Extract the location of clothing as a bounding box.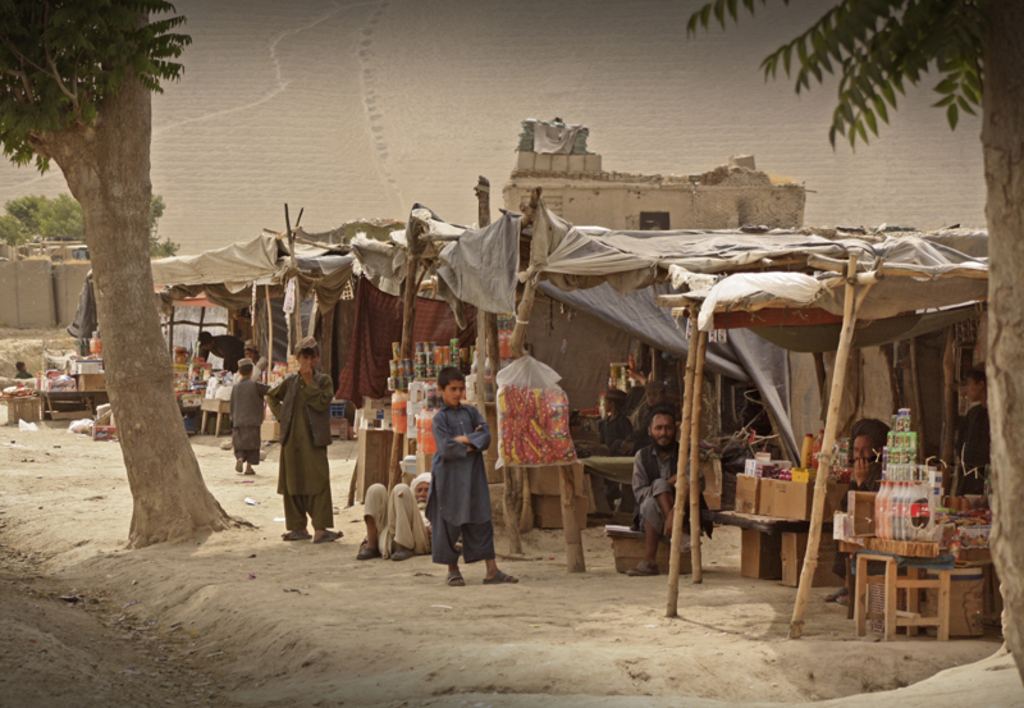
{"x1": 635, "y1": 444, "x2": 710, "y2": 551}.
